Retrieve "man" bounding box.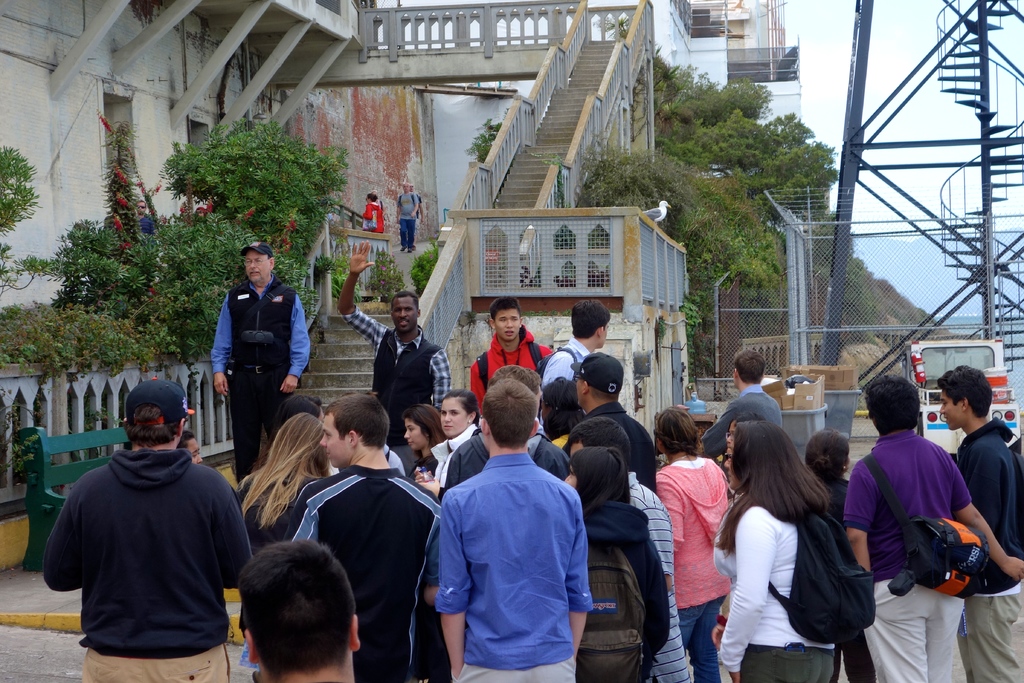
Bounding box: (x1=134, y1=197, x2=156, y2=232).
